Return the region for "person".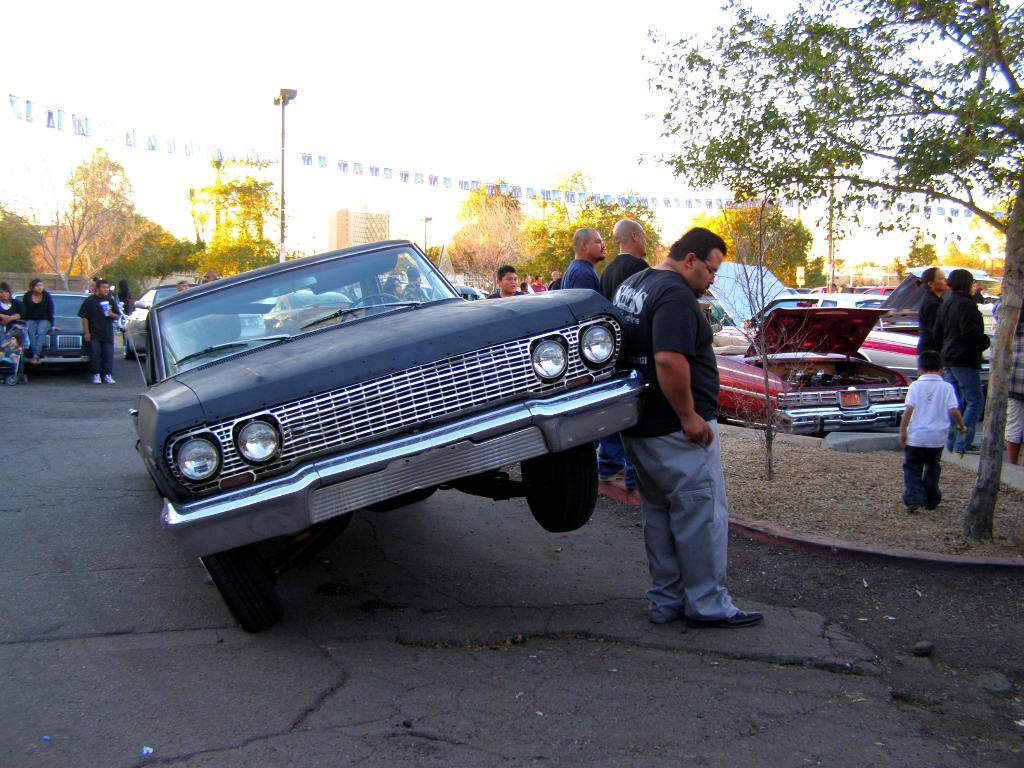
(561,225,607,292).
